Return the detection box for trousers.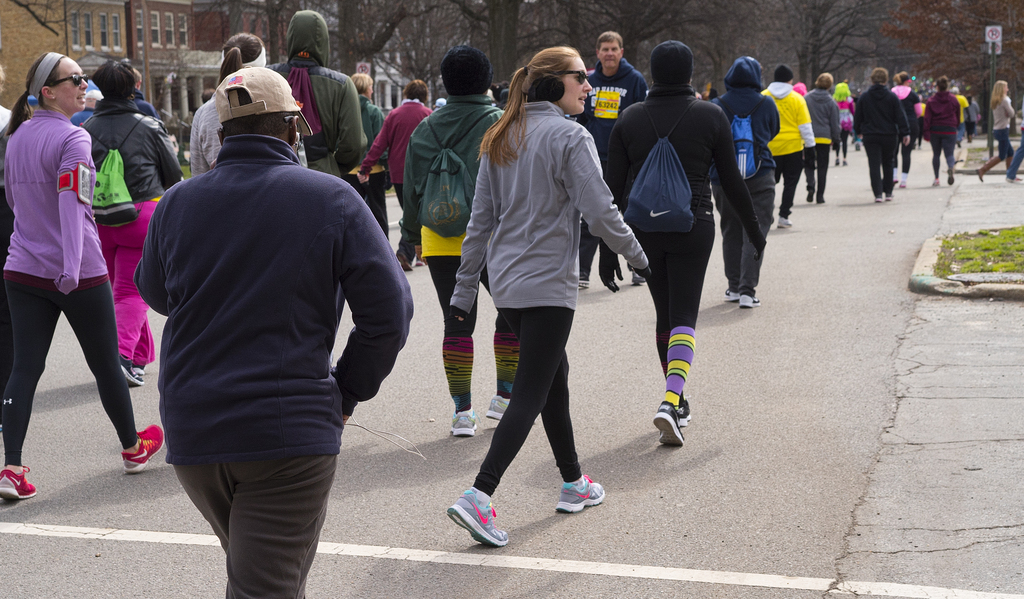
[left=174, top=448, right=337, bottom=598].
